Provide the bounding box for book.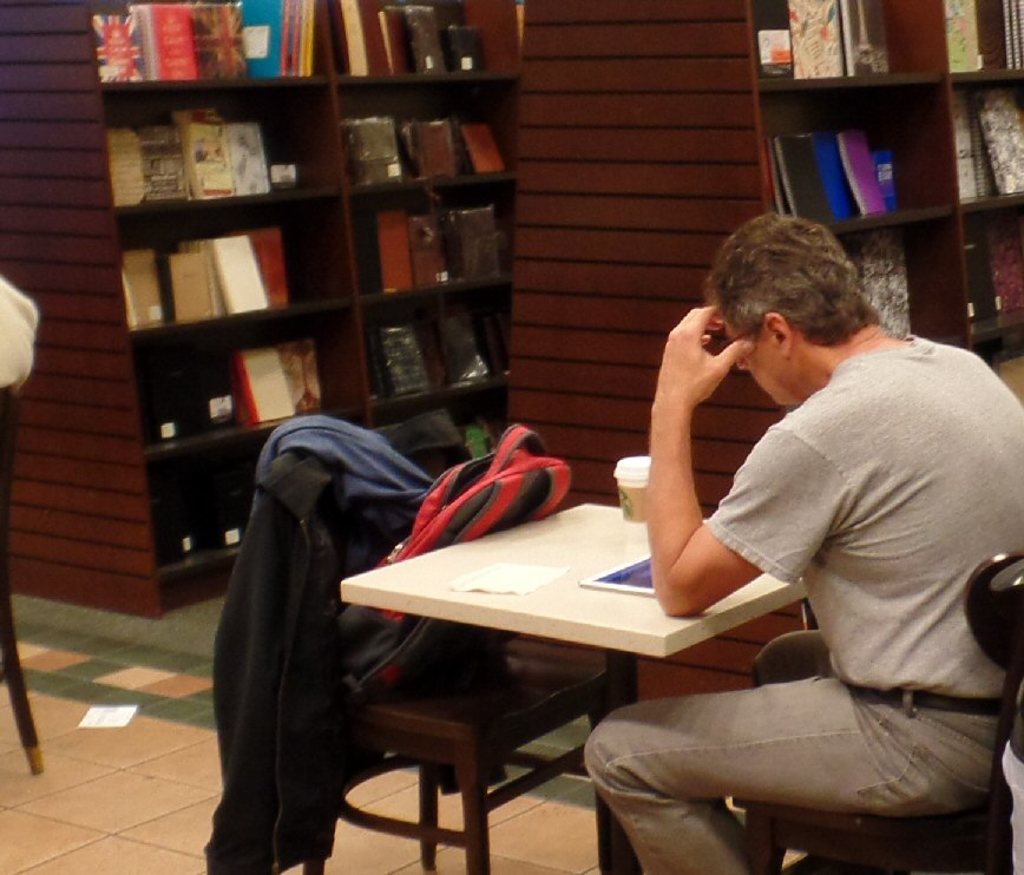
bbox(964, 212, 1023, 335).
